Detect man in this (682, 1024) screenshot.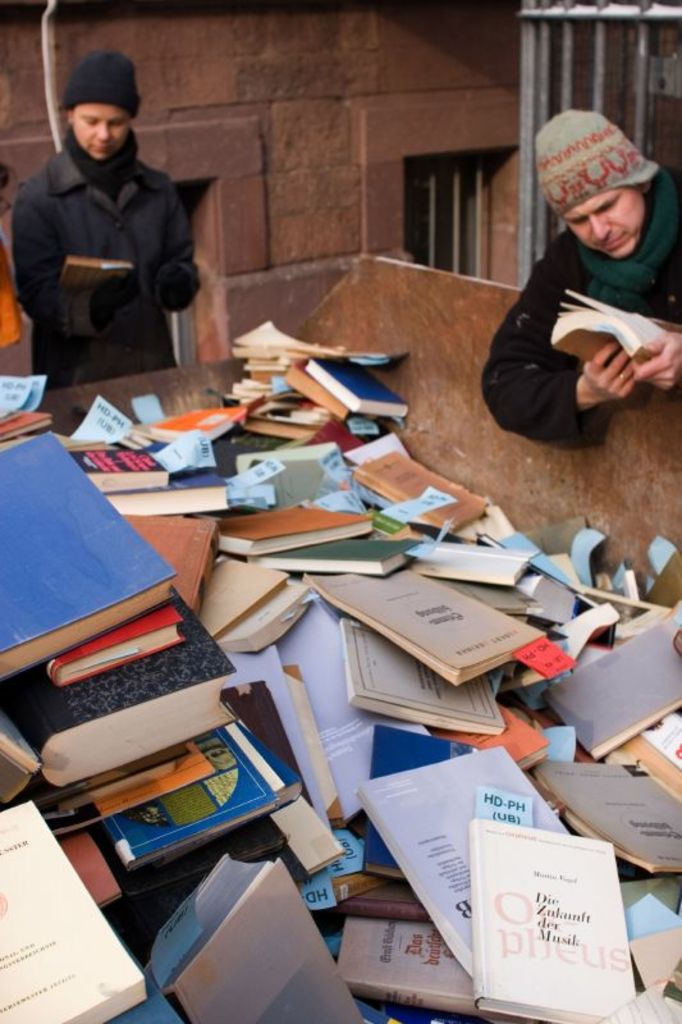
Detection: (left=466, top=125, right=676, bottom=467).
